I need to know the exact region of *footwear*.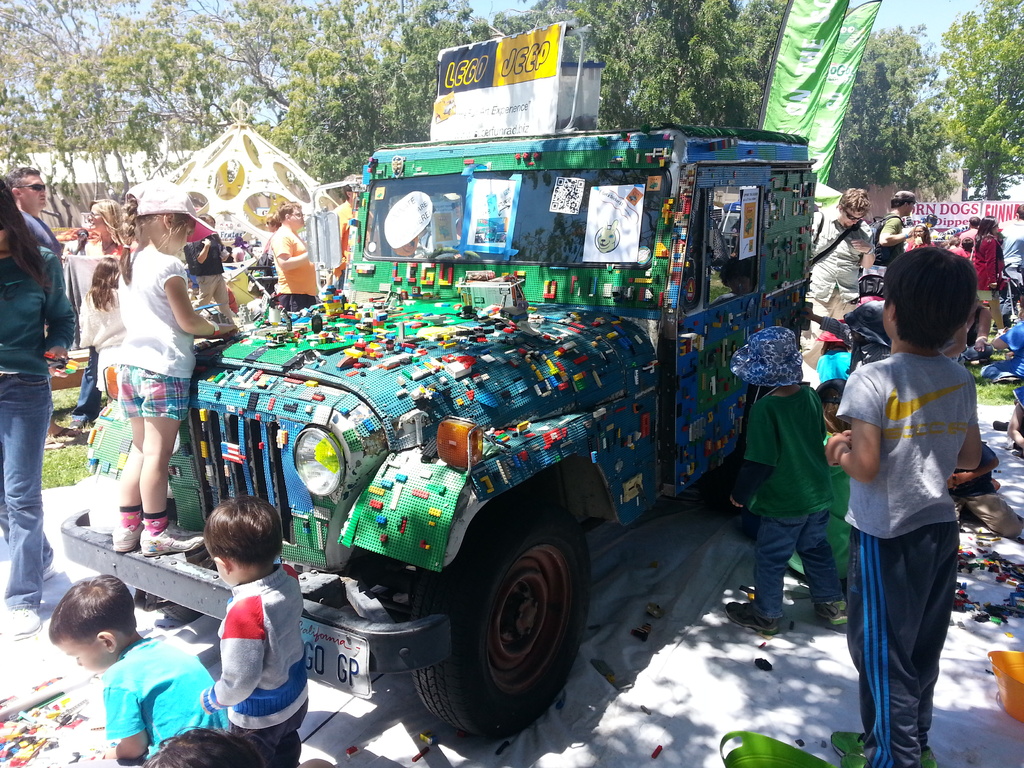
Region: region(106, 522, 148, 550).
